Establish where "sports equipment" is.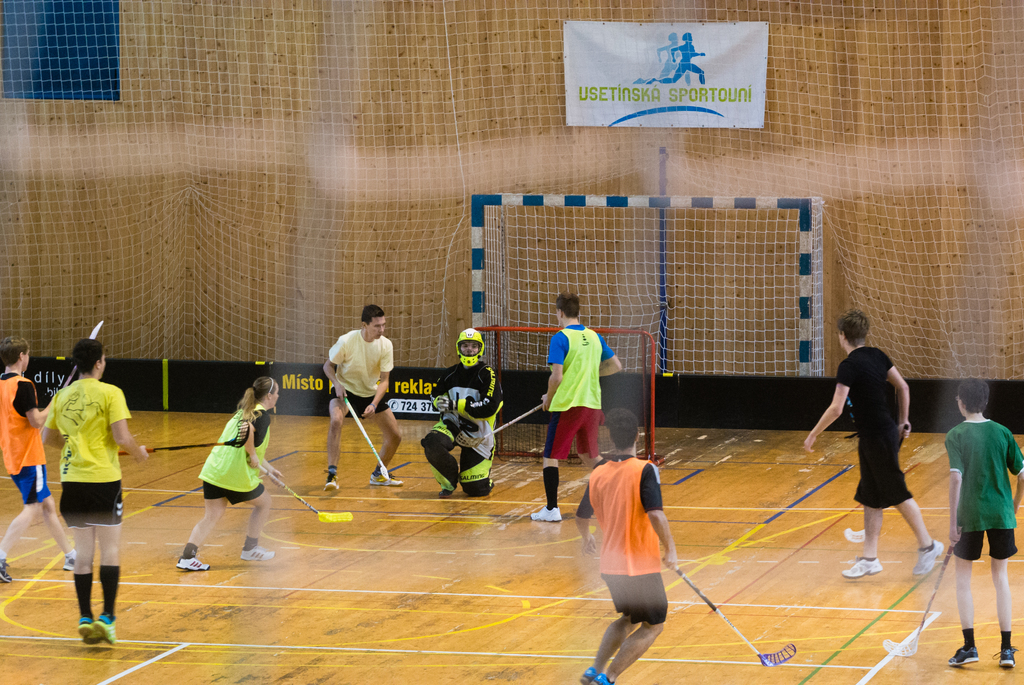
Established at left=241, top=545, right=271, bottom=562.
